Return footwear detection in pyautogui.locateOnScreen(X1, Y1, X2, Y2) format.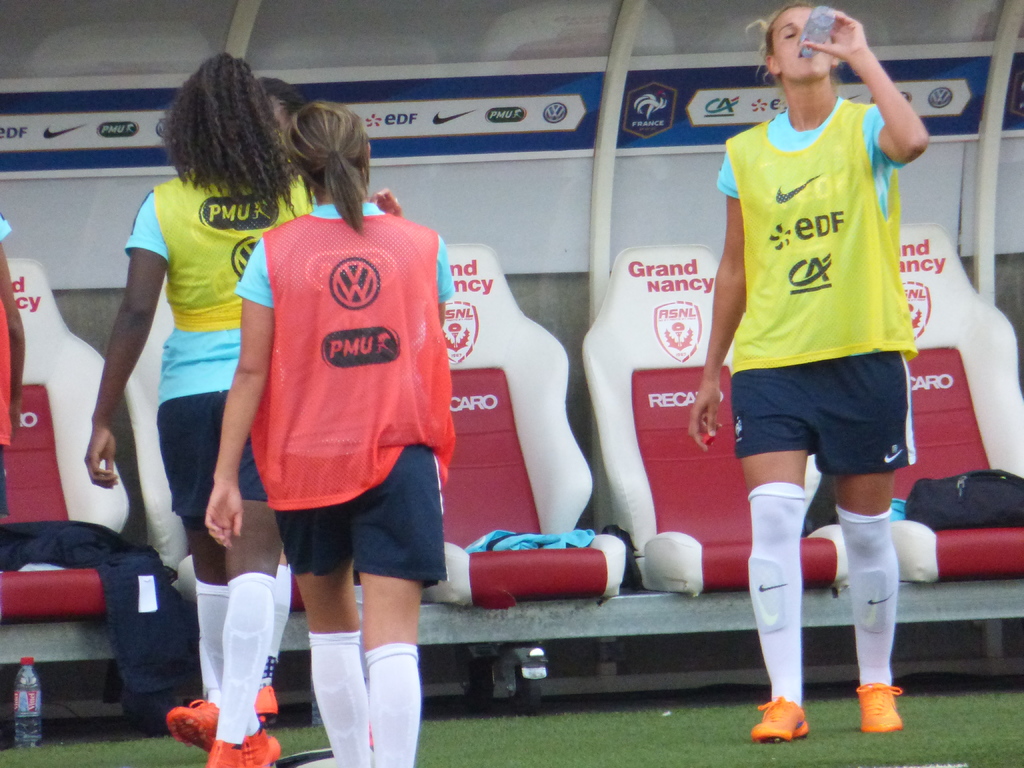
pyautogui.locateOnScreen(209, 738, 232, 767).
